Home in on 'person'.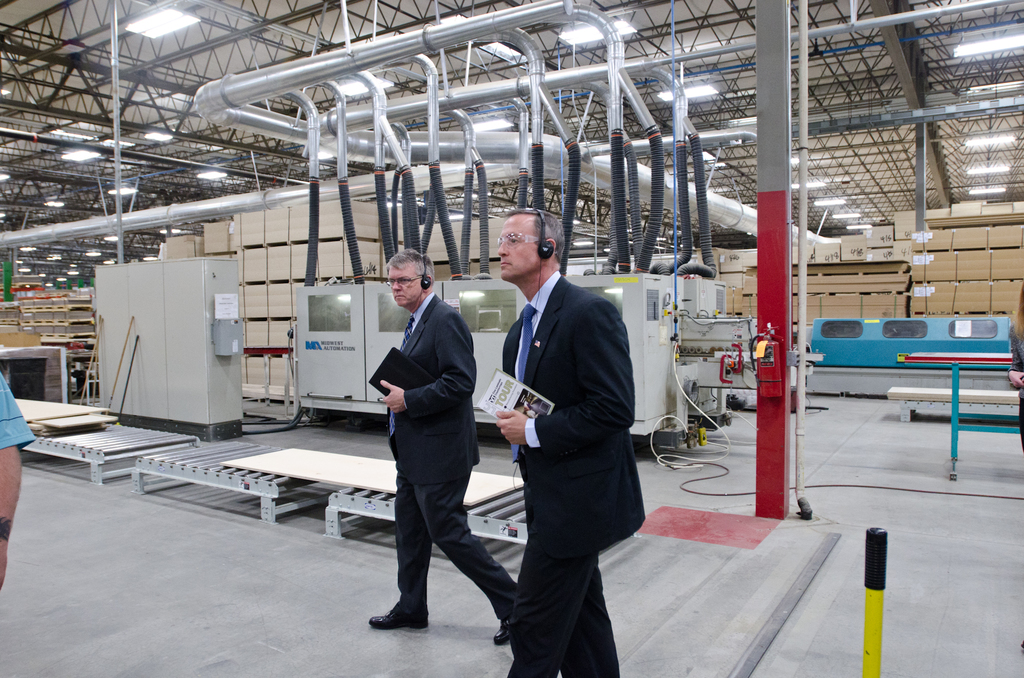
Homed in at left=0, top=362, right=30, bottom=588.
